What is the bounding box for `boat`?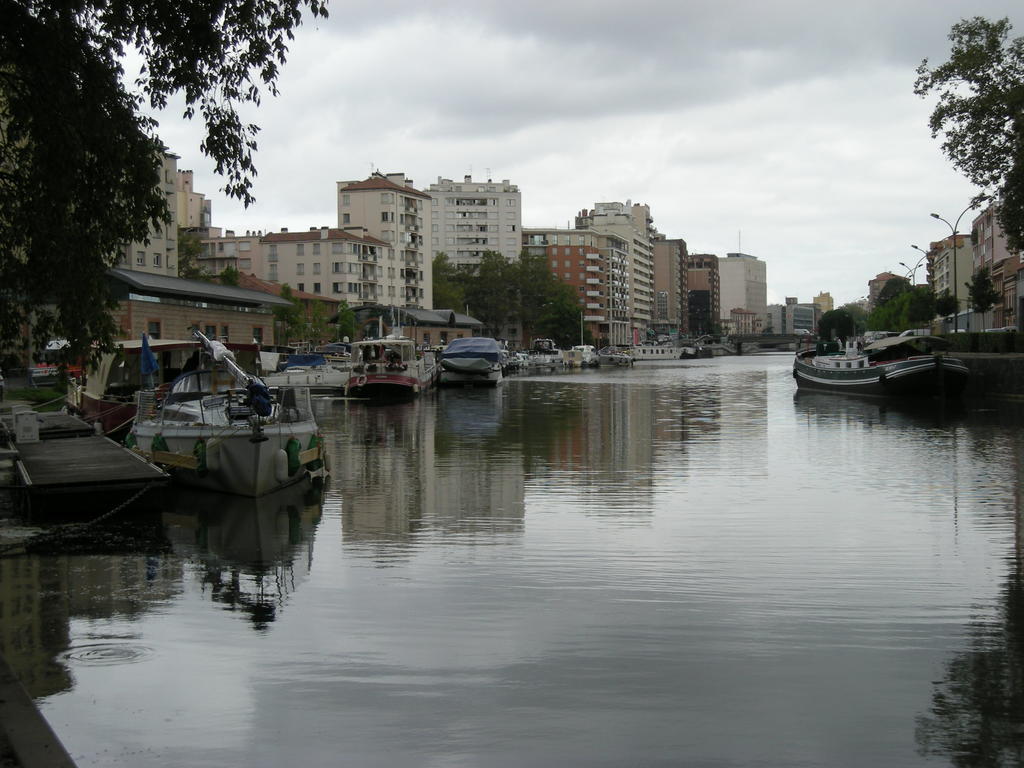
l=596, t=335, r=634, b=366.
